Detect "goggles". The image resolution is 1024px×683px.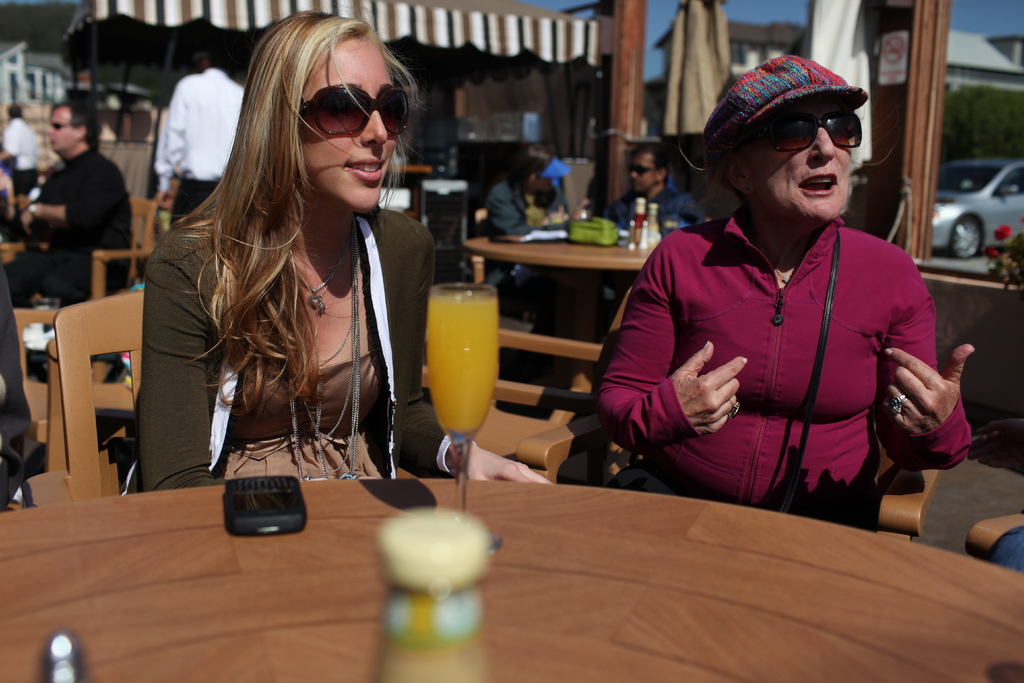
select_region(630, 161, 660, 175).
